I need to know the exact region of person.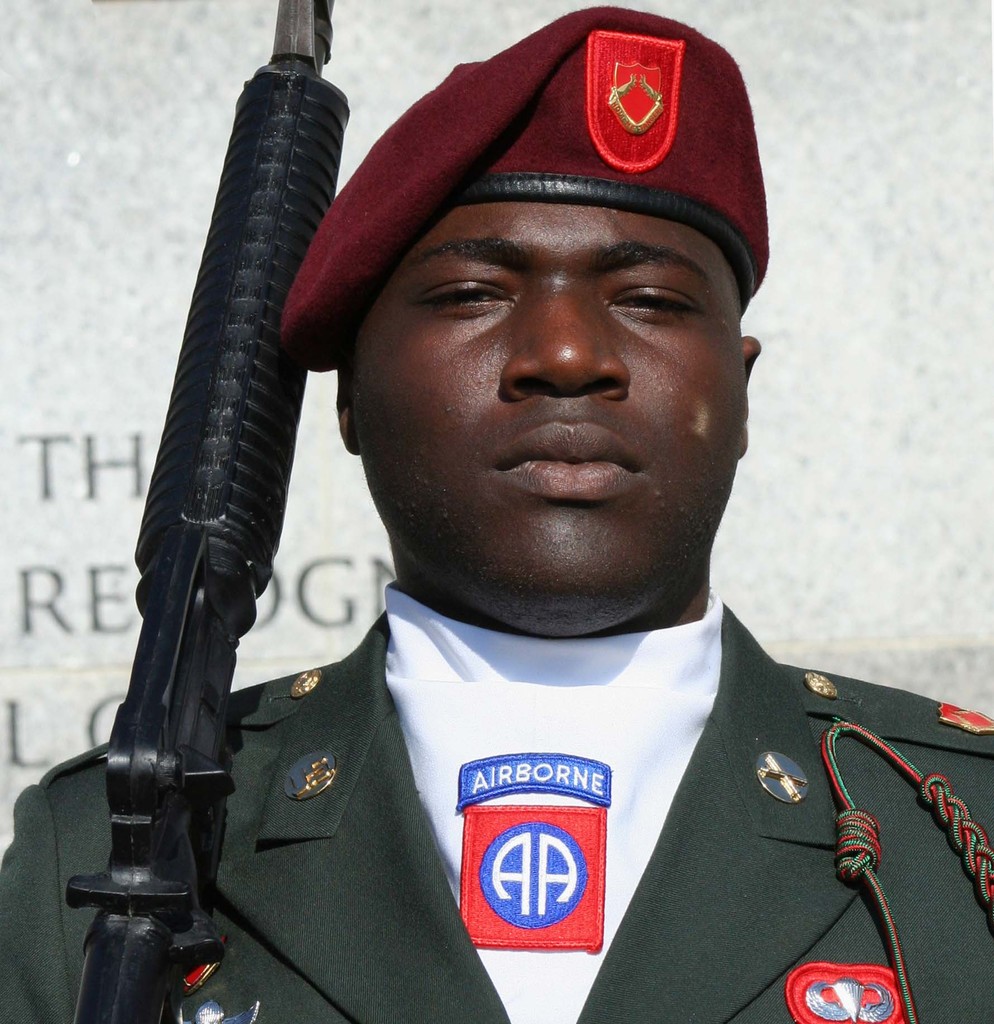
Region: l=0, t=6, r=991, b=1023.
